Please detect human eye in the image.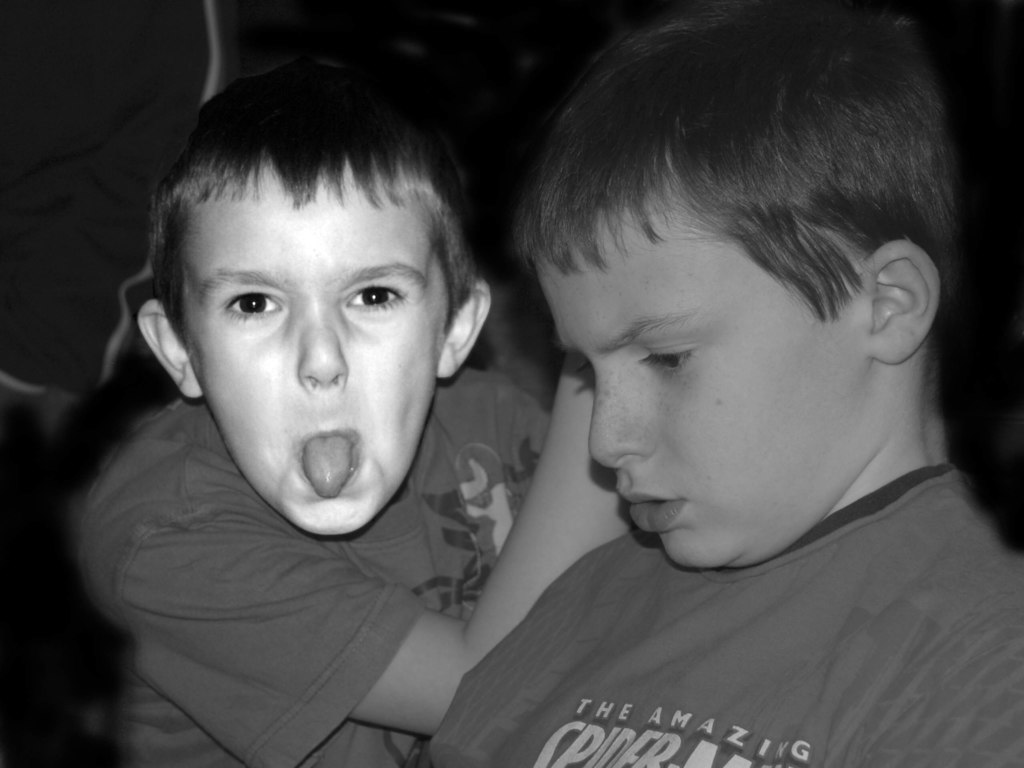
(x1=344, y1=283, x2=405, y2=313).
